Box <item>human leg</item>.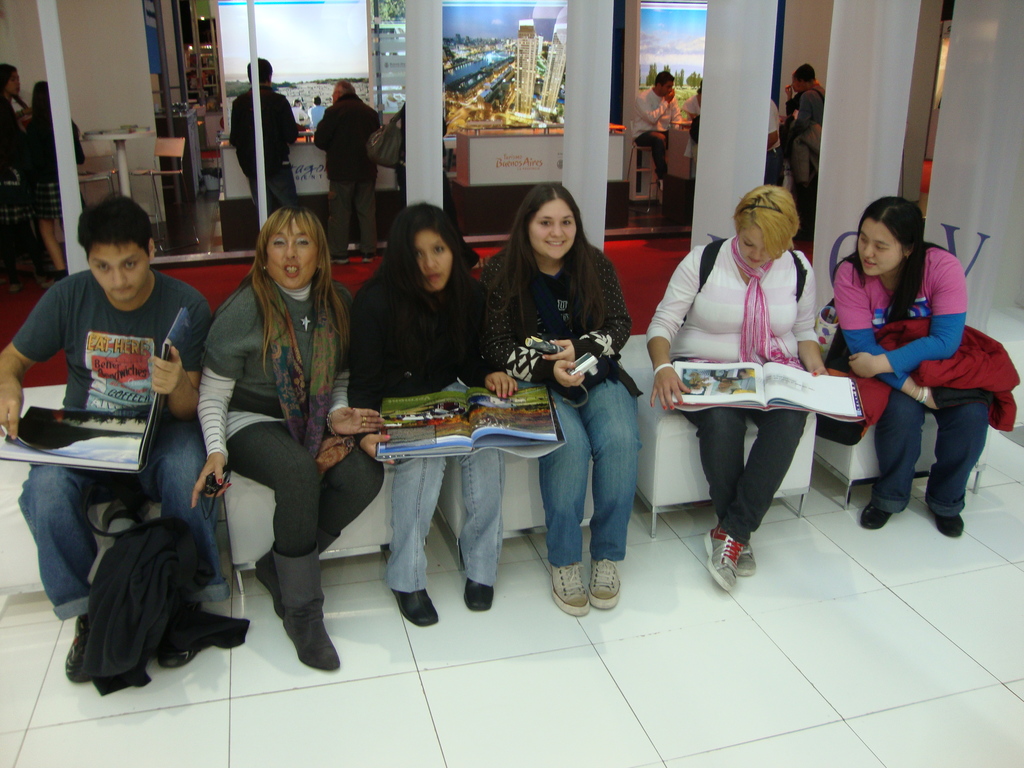
bbox=[633, 130, 668, 179].
